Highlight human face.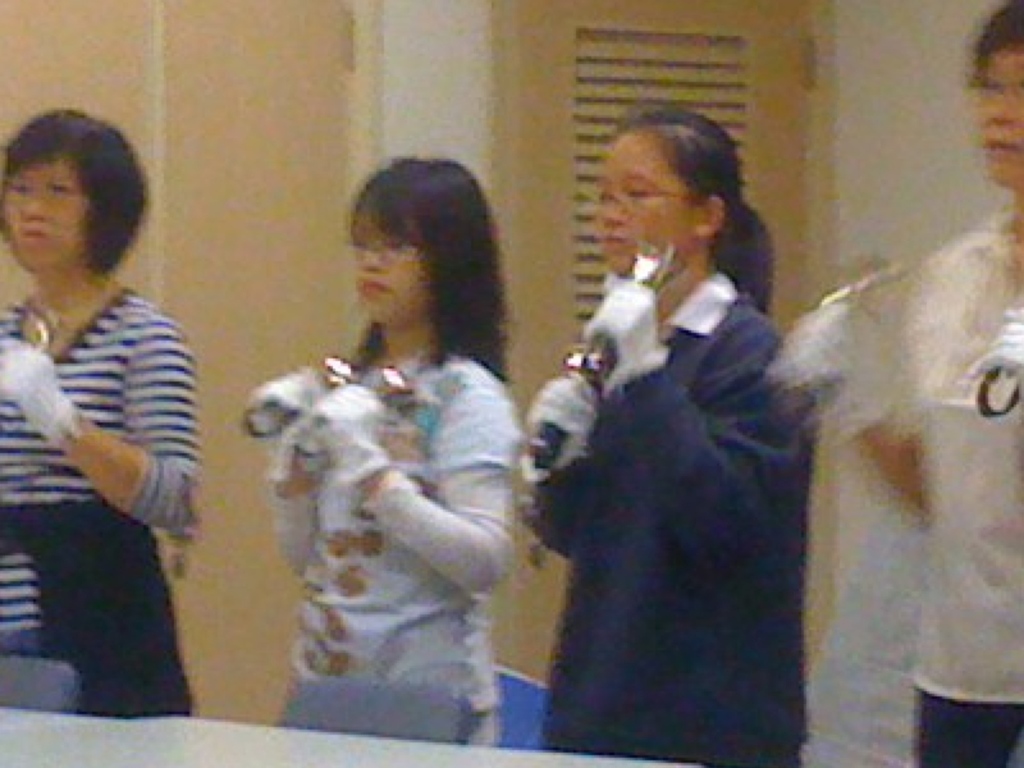
Highlighted region: [3, 161, 83, 269].
